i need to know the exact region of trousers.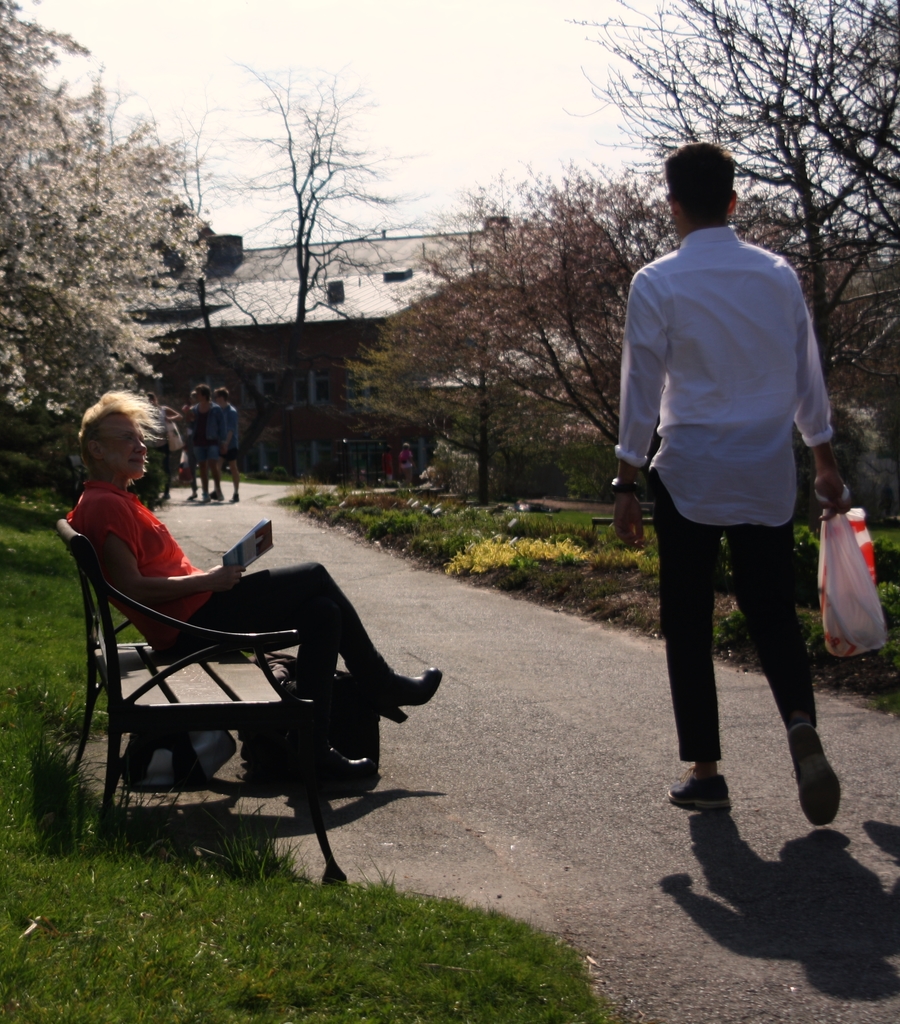
Region: <region>657, 484, 851, 775</region>.
